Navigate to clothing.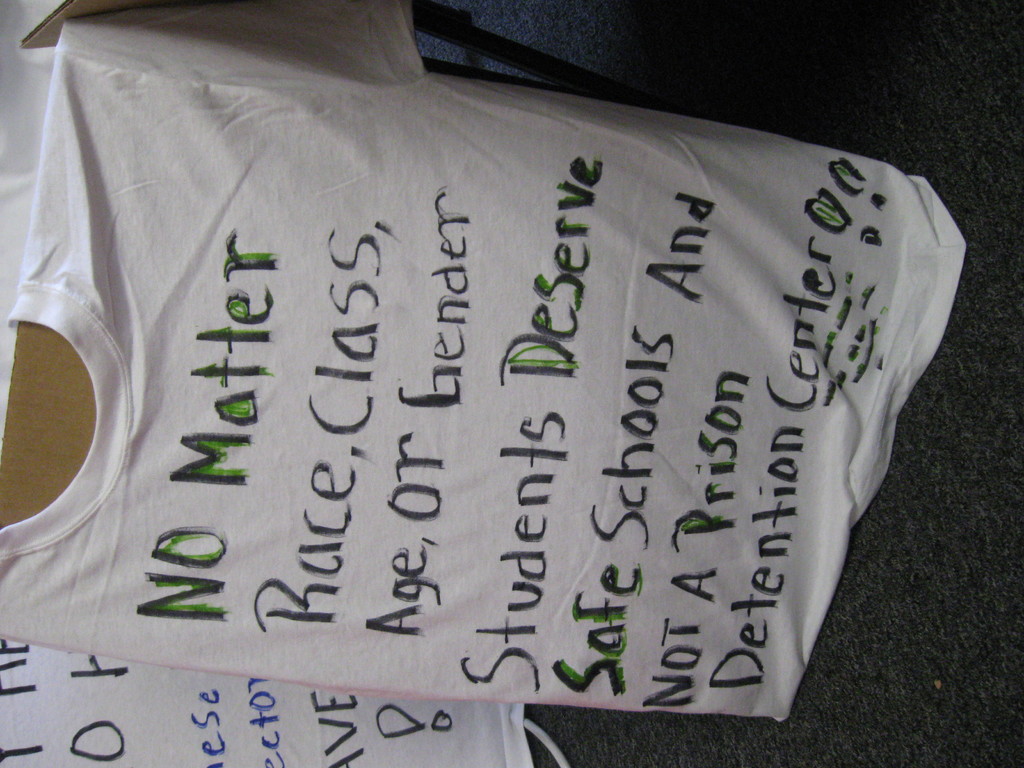
Navigation target: Rect(0, 26, 963, 726).
